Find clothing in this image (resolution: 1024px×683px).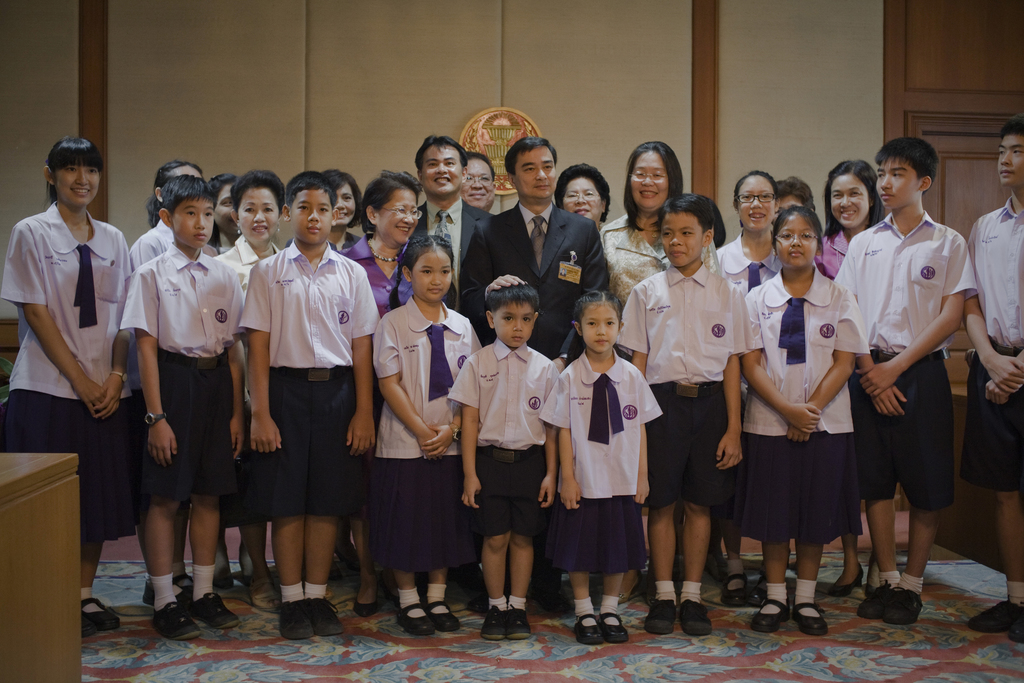
bbox=(732, 270, 873, 556).
